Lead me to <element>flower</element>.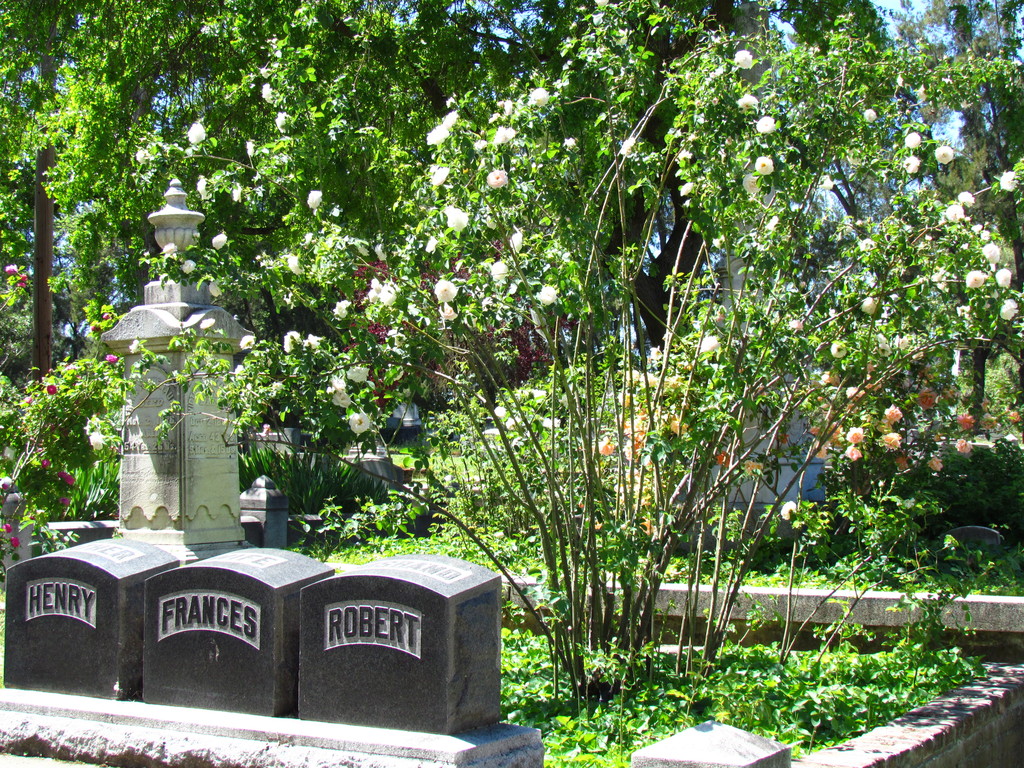
Lead to 993/265/1012/289.
